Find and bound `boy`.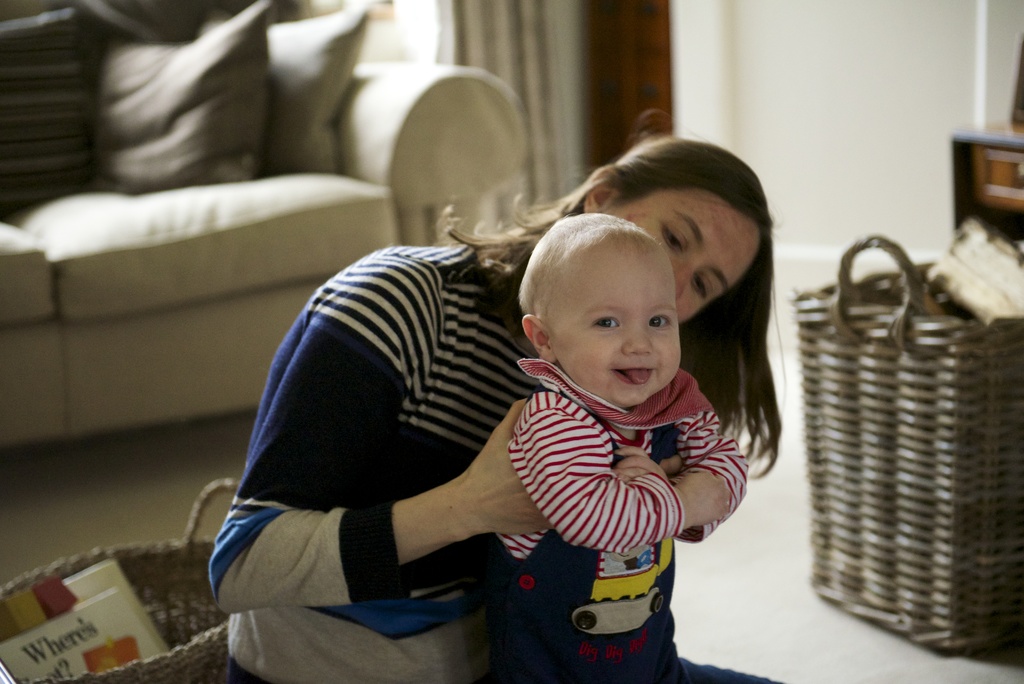
Bound: box=[486, 213, 788, 683].
